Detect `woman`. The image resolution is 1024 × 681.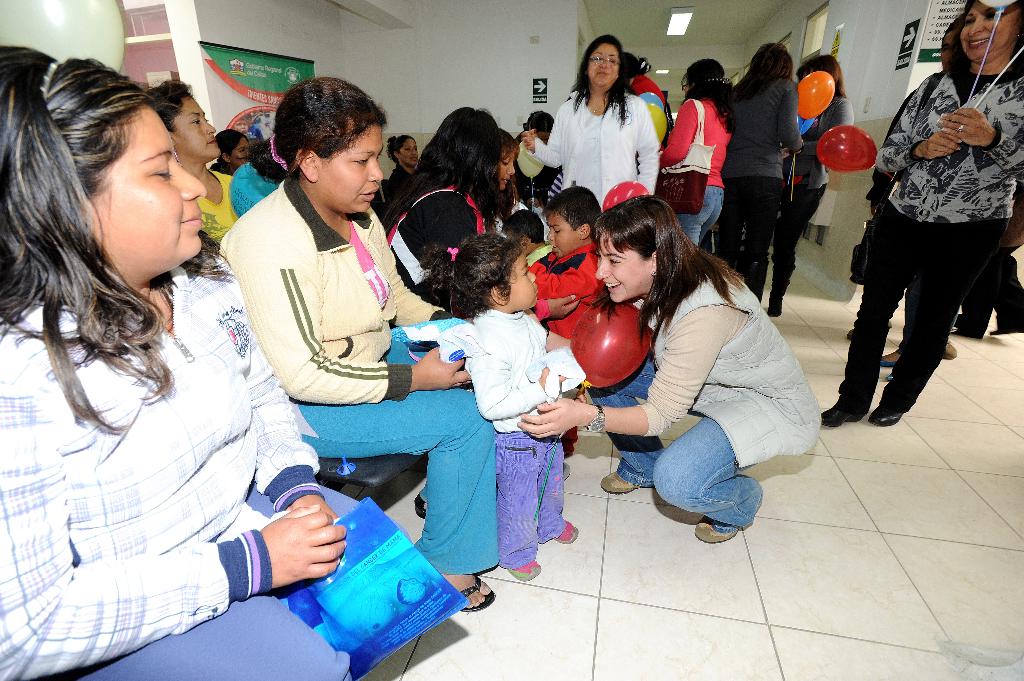
<region>570, 184, 803, 558</region>.
